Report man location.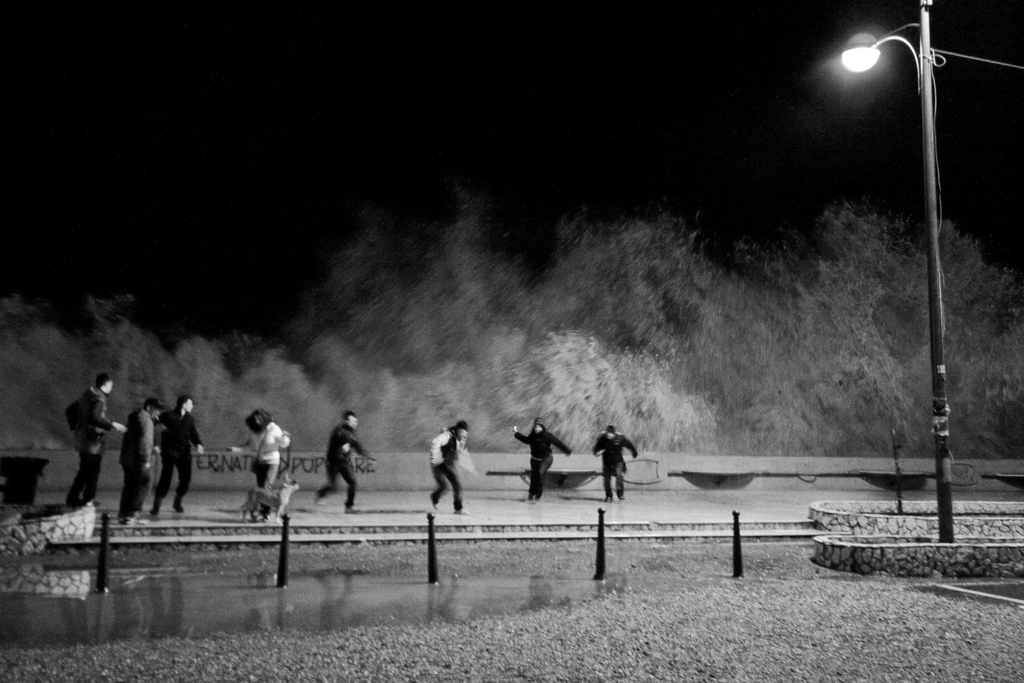
Report: select_region(64, 372, 130, 507).
